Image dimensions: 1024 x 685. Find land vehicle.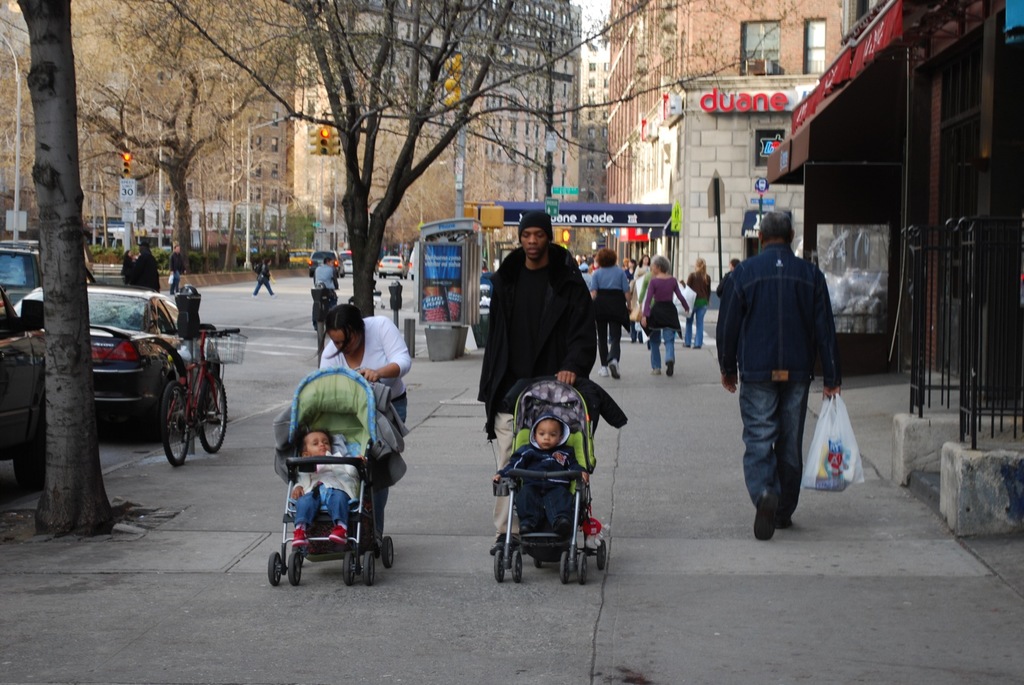
box(159, 326, 248, 468).
